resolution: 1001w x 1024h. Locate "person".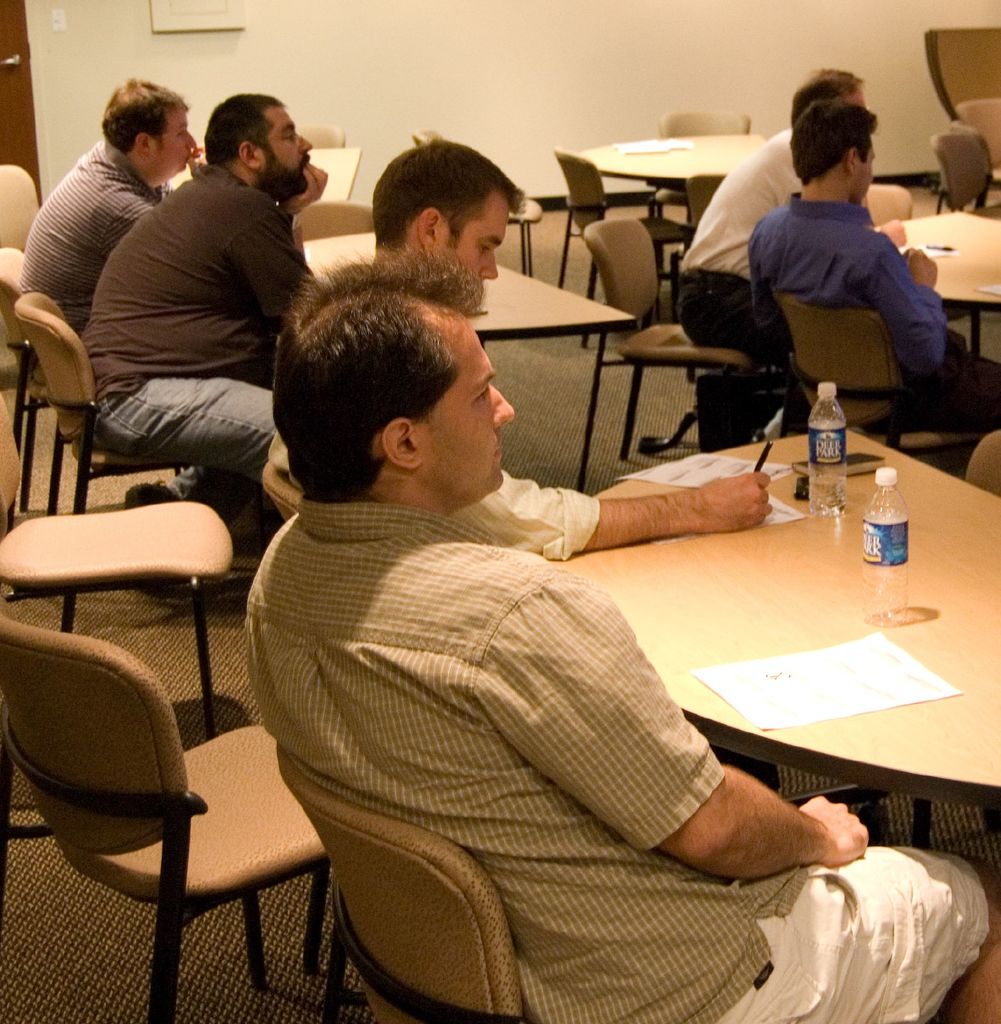
672/64/868/445.
